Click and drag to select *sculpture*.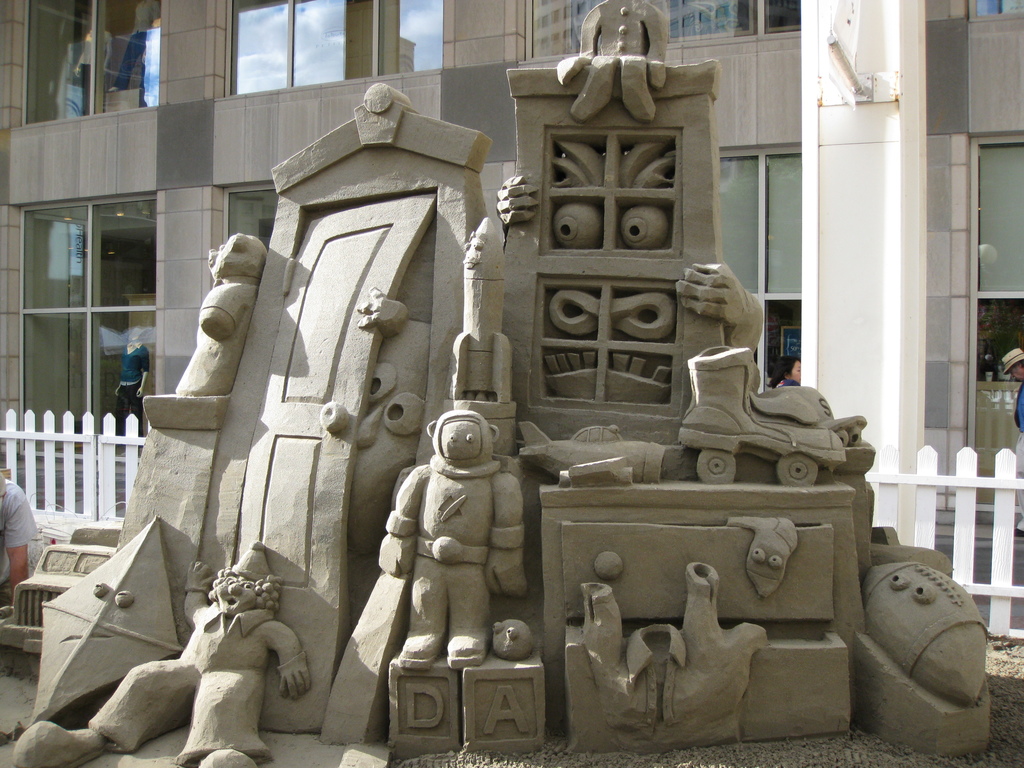
Selection: [left=176, top=234, right=274, bottom=400].
